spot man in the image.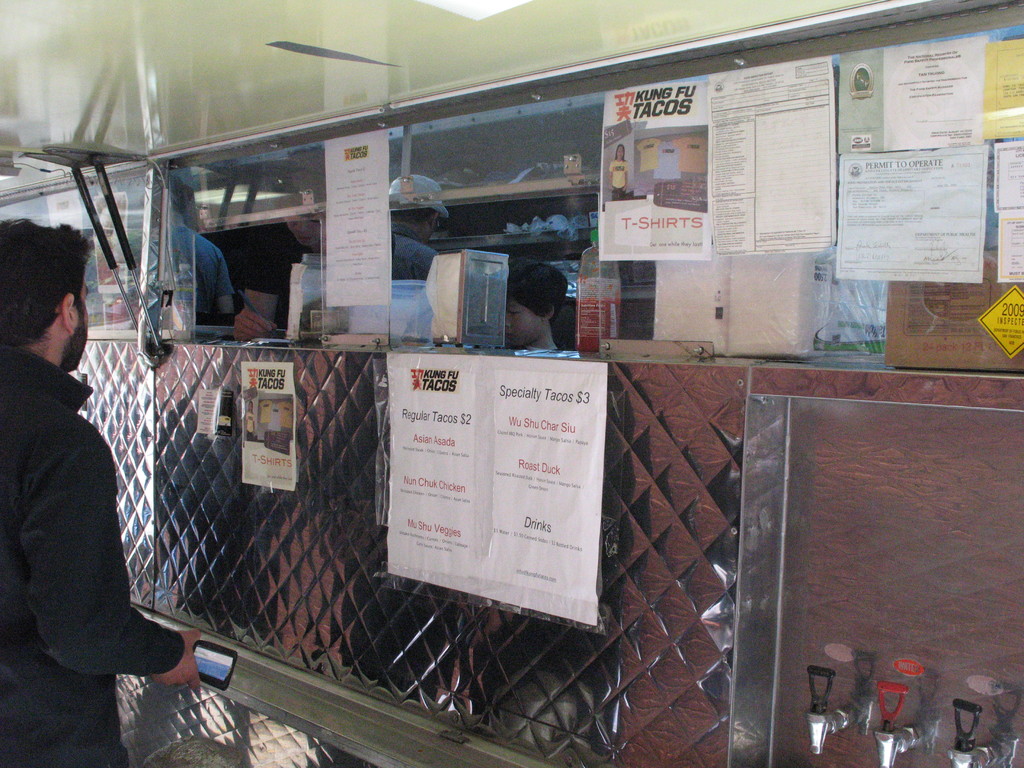
man found at Rect(505, 255, 568, 349).
